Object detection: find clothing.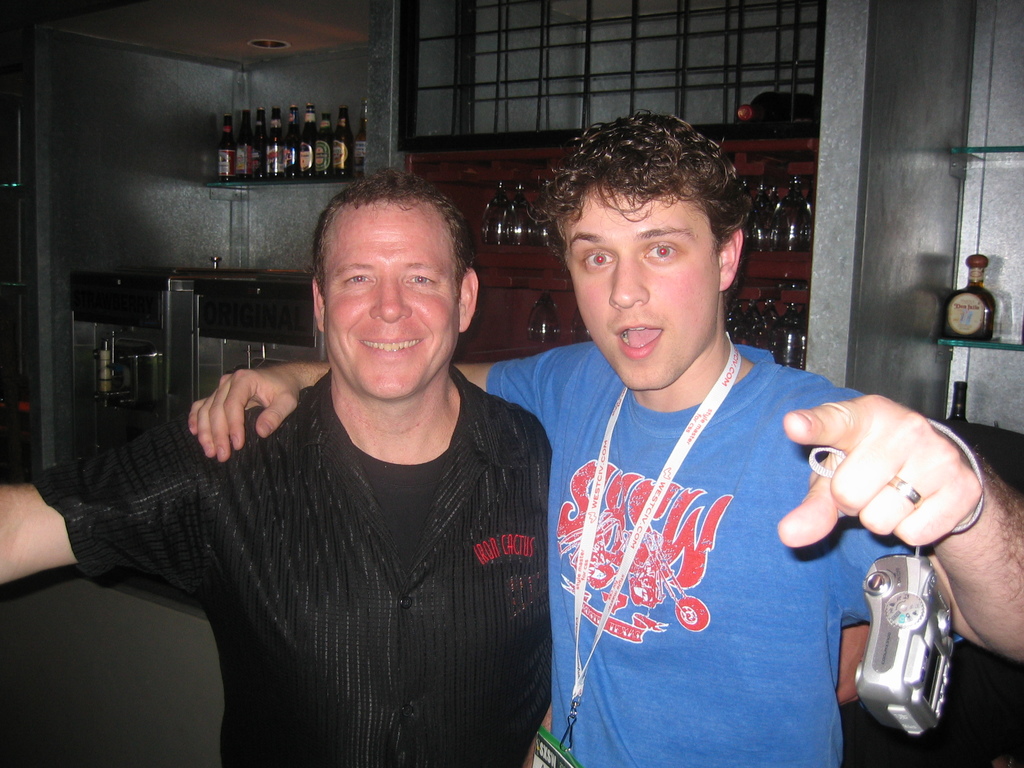
[left=479, top=336, right=932, bottom=767].
